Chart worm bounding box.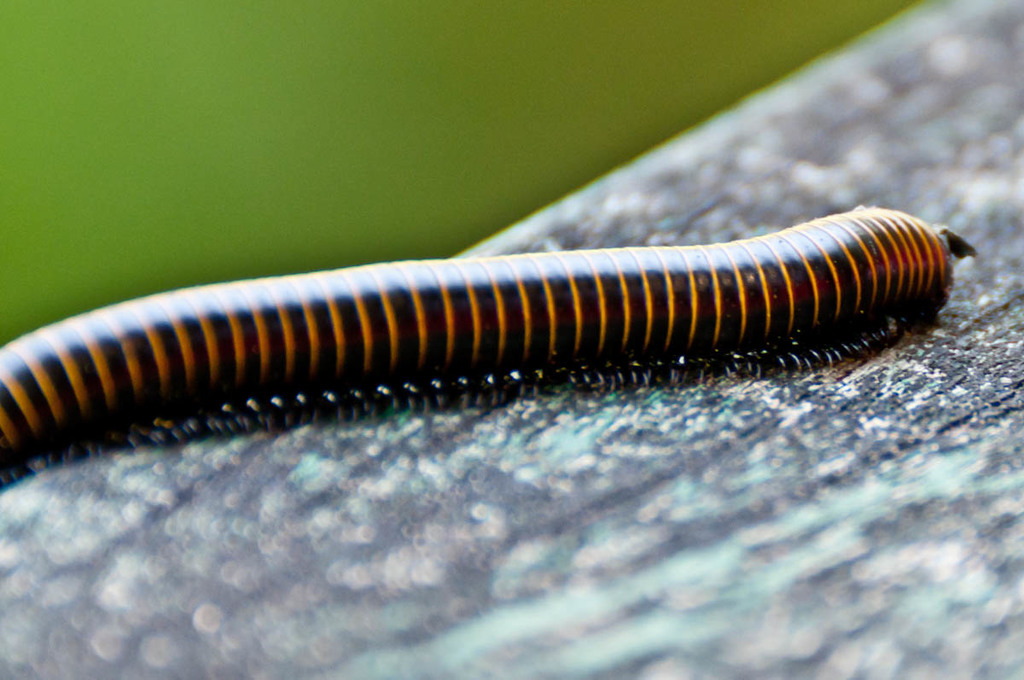
Charted: detection(0, 202, 959, 487).
